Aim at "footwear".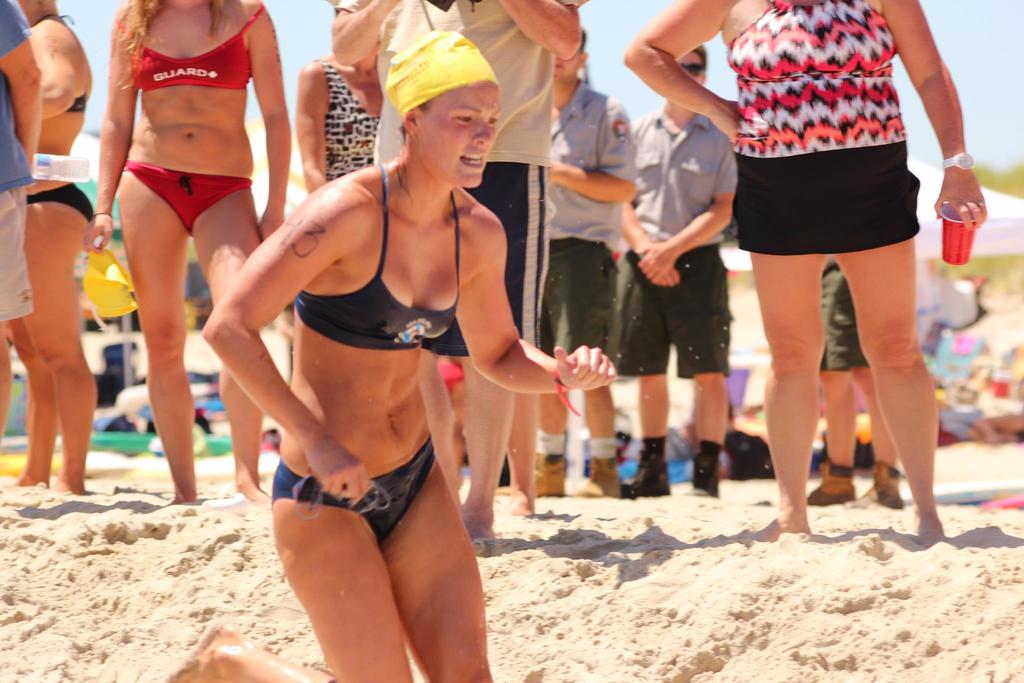
Aimed at rect(829, 463, 906, 511).
